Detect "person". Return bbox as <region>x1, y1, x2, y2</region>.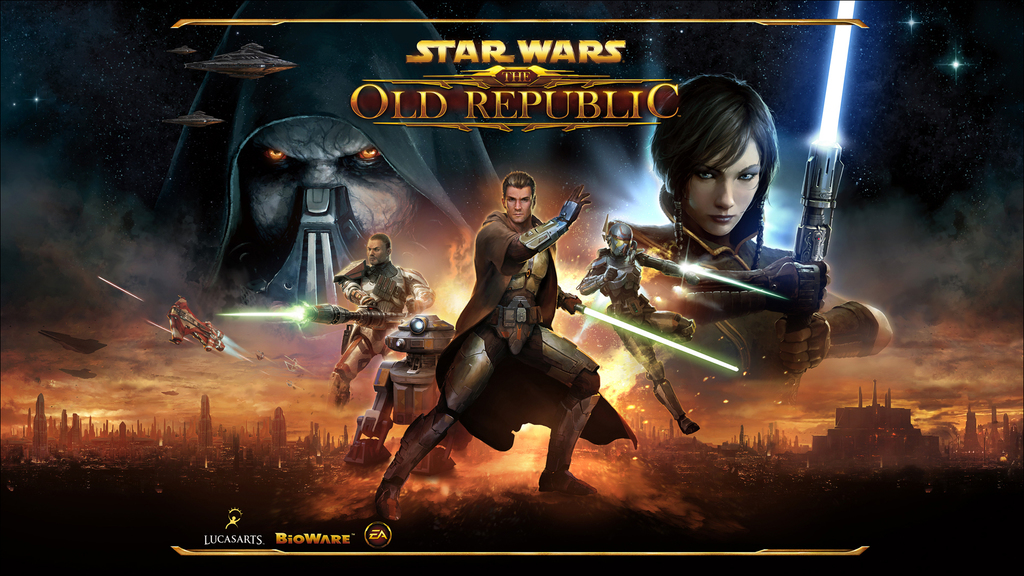
<region>321, 234, 431, 413</region>.
